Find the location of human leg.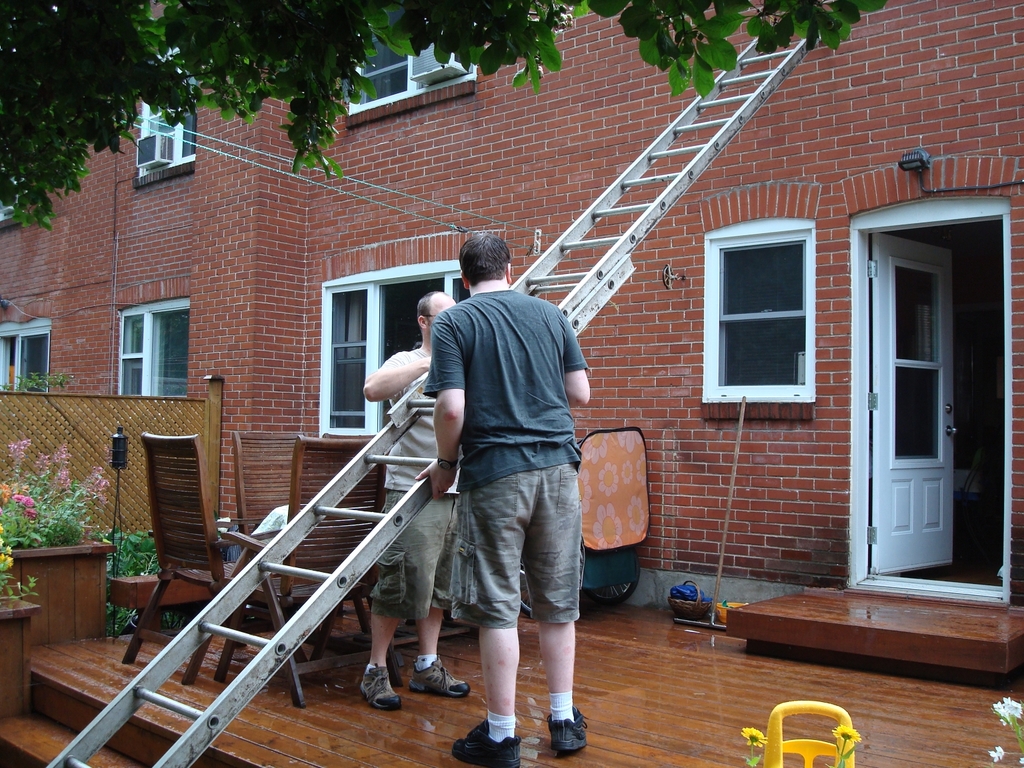
Location: 355, 487, 425, 717.
